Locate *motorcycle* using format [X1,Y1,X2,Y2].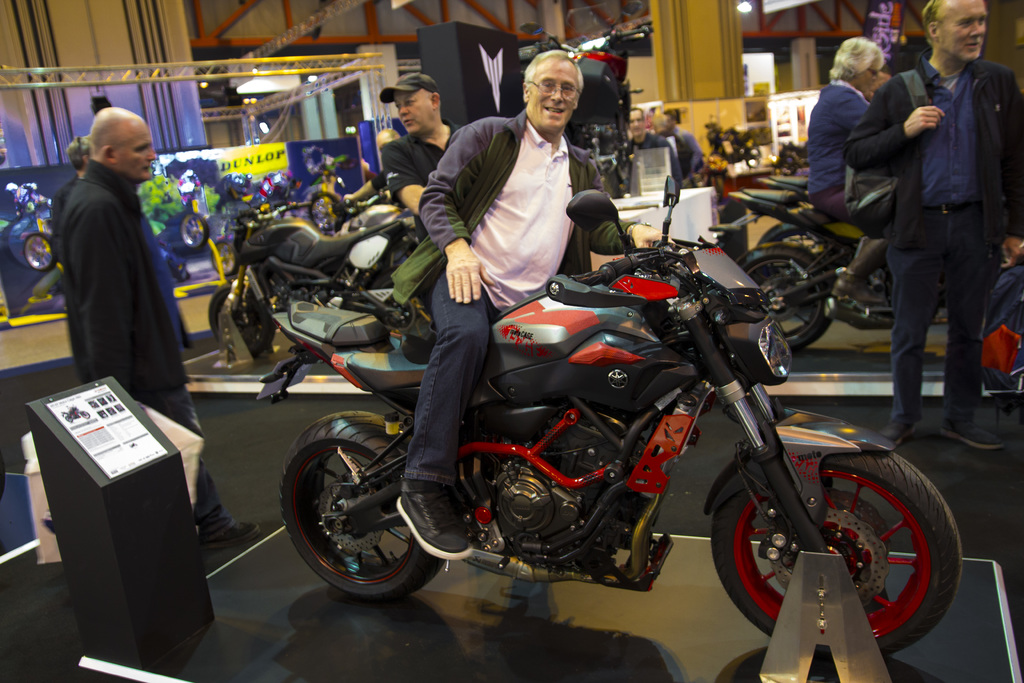
[264,208,935,635].
